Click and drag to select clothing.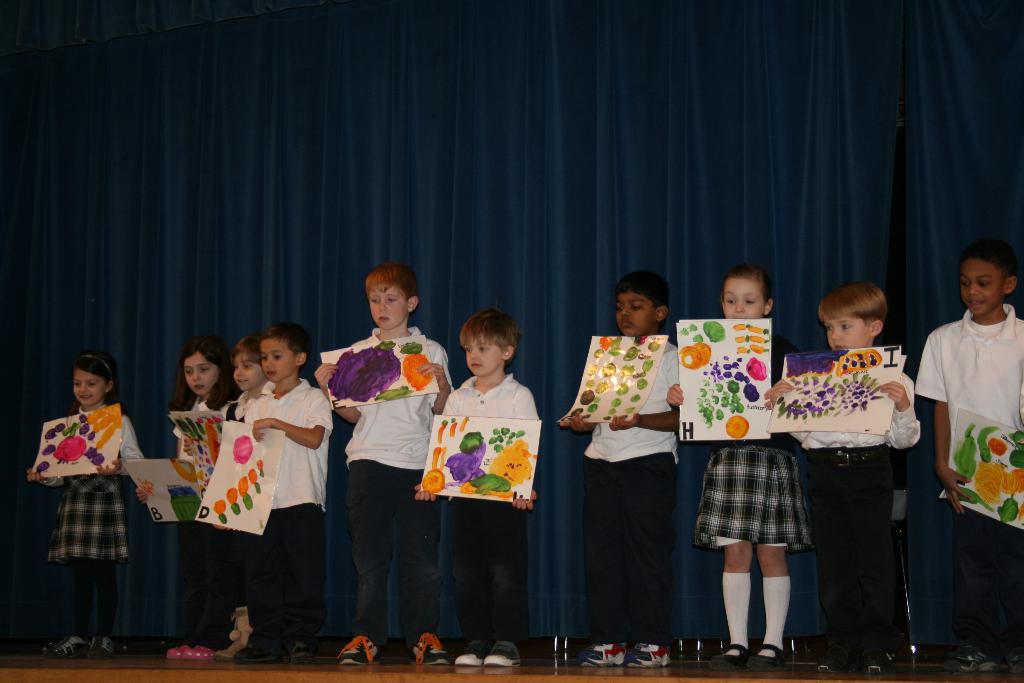
Selection: [423,374,529,646].
